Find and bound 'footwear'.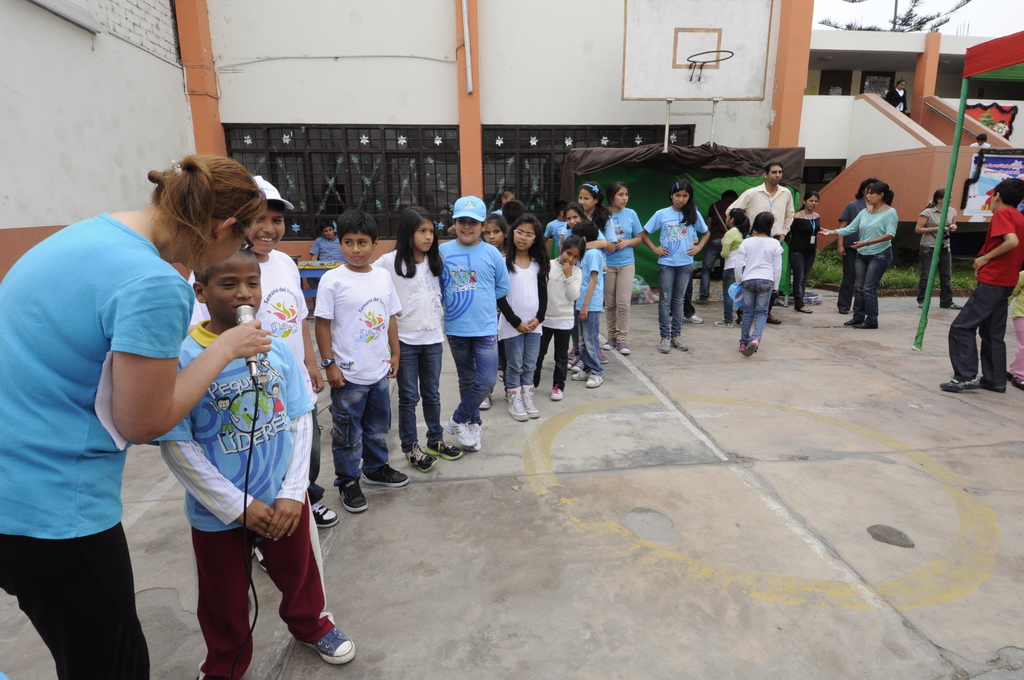
Bound: box=[573, 360, 583, 371].
